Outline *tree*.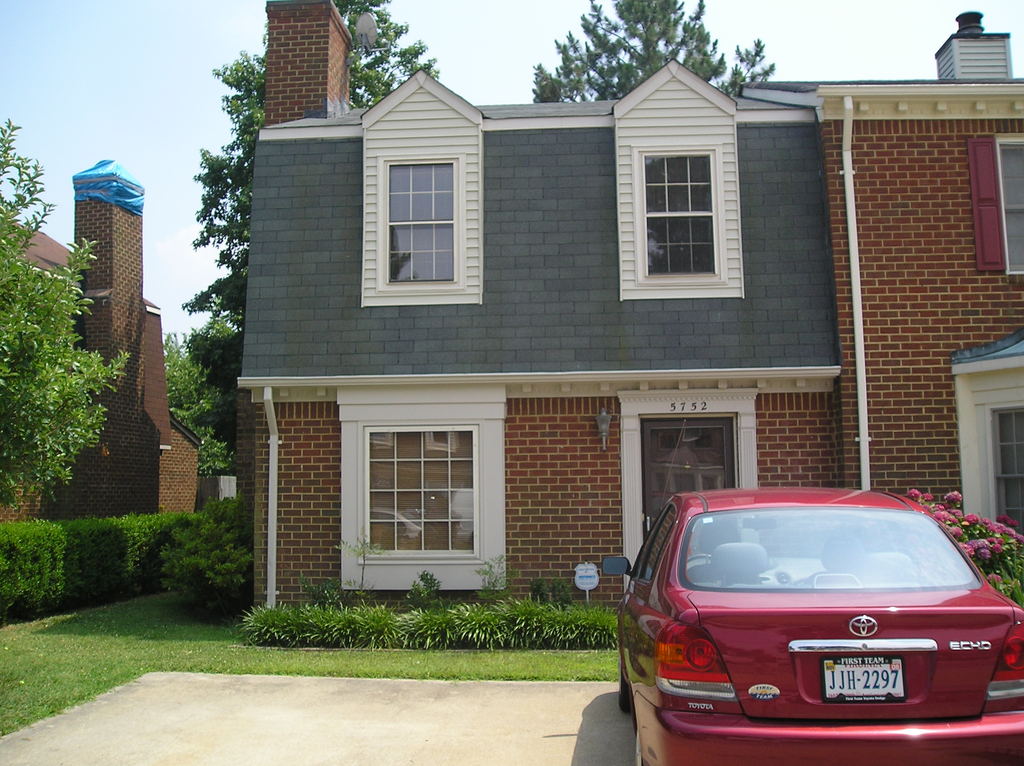
Outline: (8, 212, 109, 520).
